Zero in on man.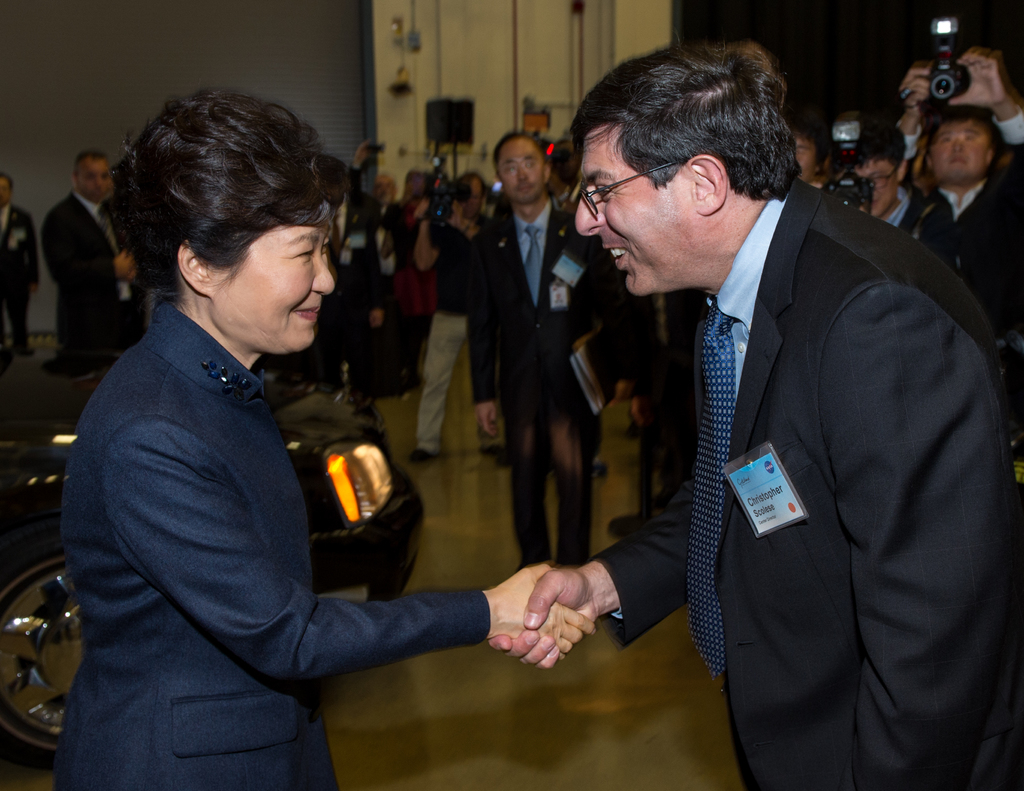
Zeroed in: [left=404, top=171, right=505, bottom=469].
